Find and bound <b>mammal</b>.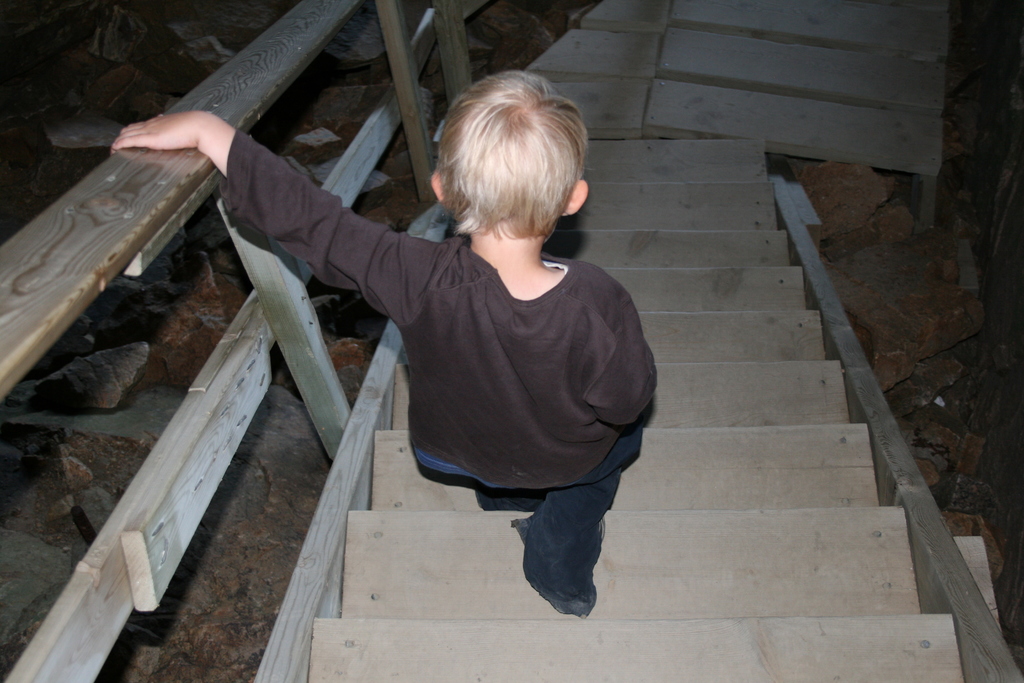
Bound: box(221, 66, 668, 609).
